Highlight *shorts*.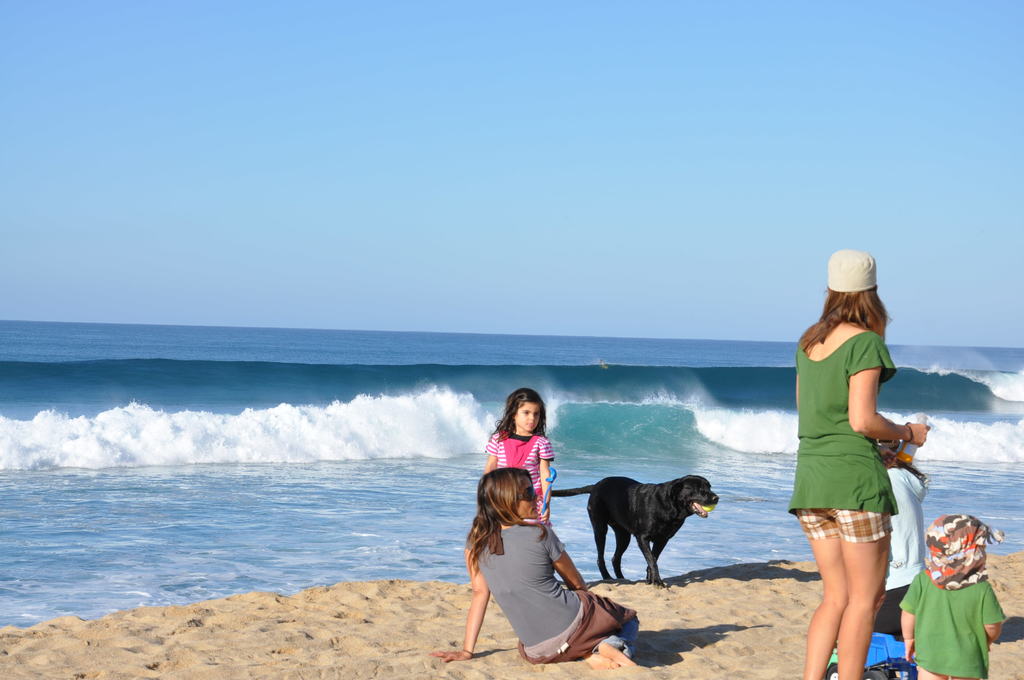
Highlighted region: 515 601 641 660.
